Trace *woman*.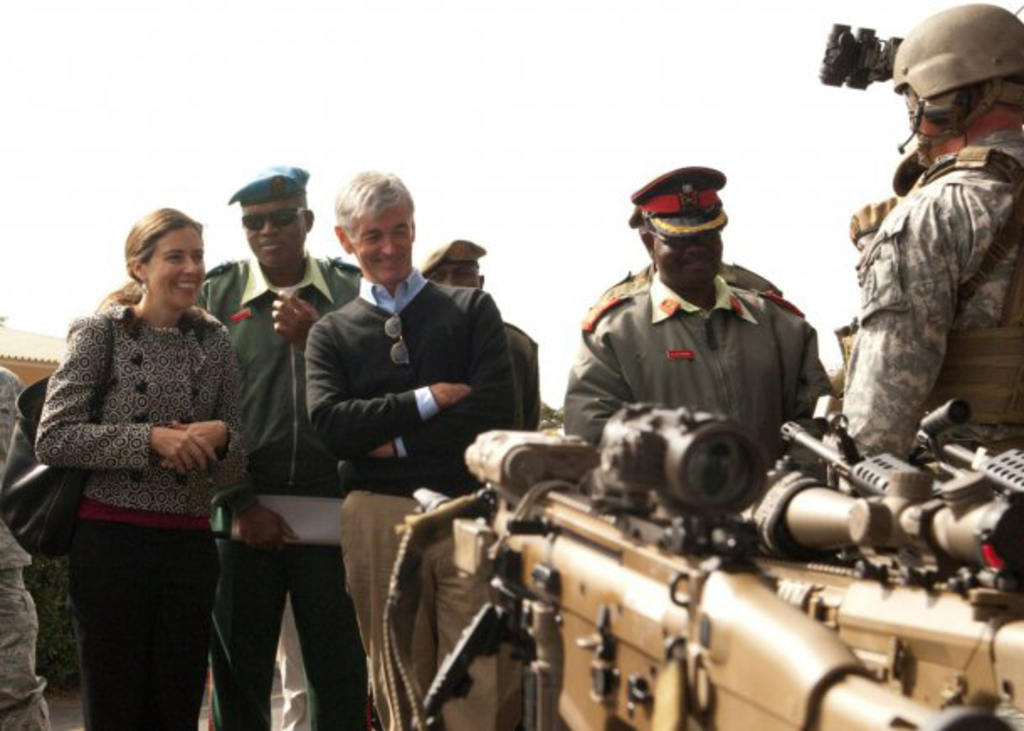
Traced to bbox=[27, 200, 262, 713].
